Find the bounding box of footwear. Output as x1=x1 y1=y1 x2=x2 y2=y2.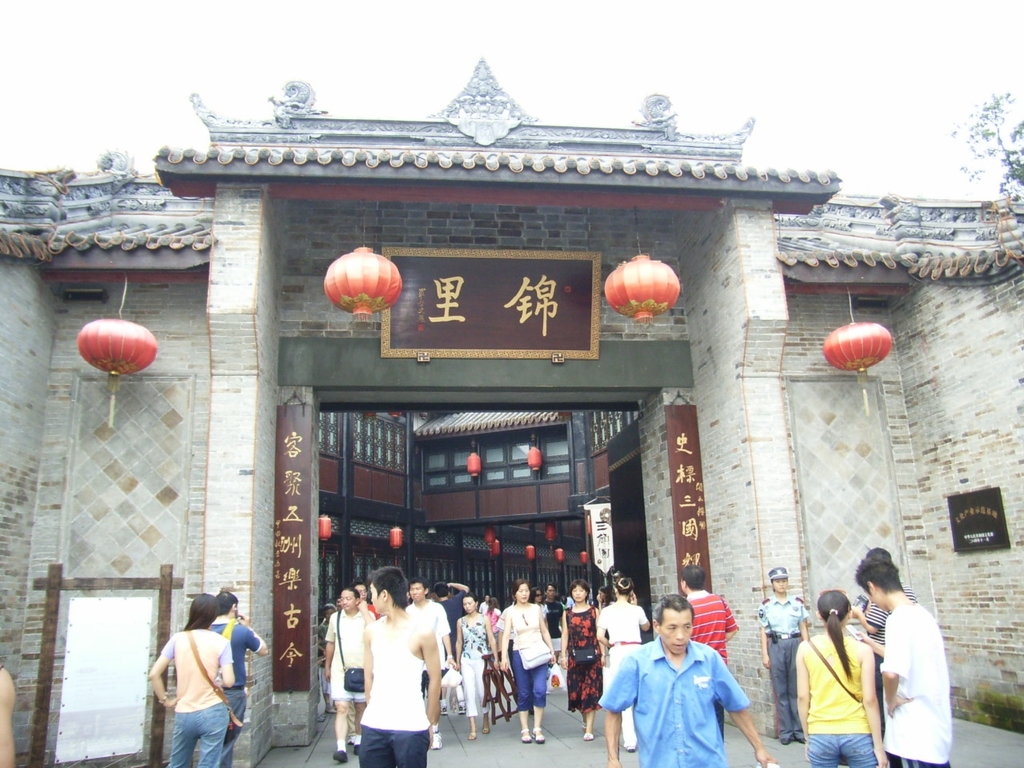
x1=458 y1=707 x2=465 y2=713.
